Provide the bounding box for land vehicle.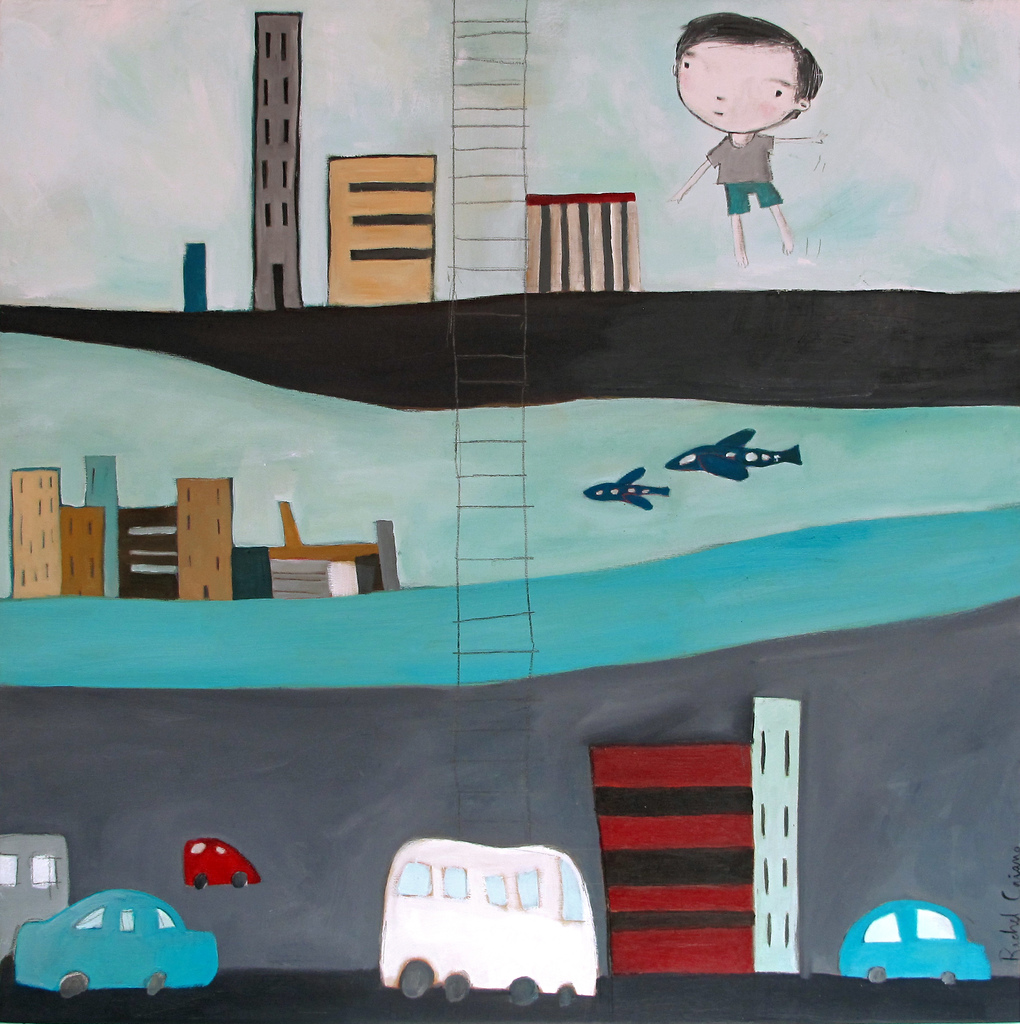
bbox=(182, 840, 264, 889).
